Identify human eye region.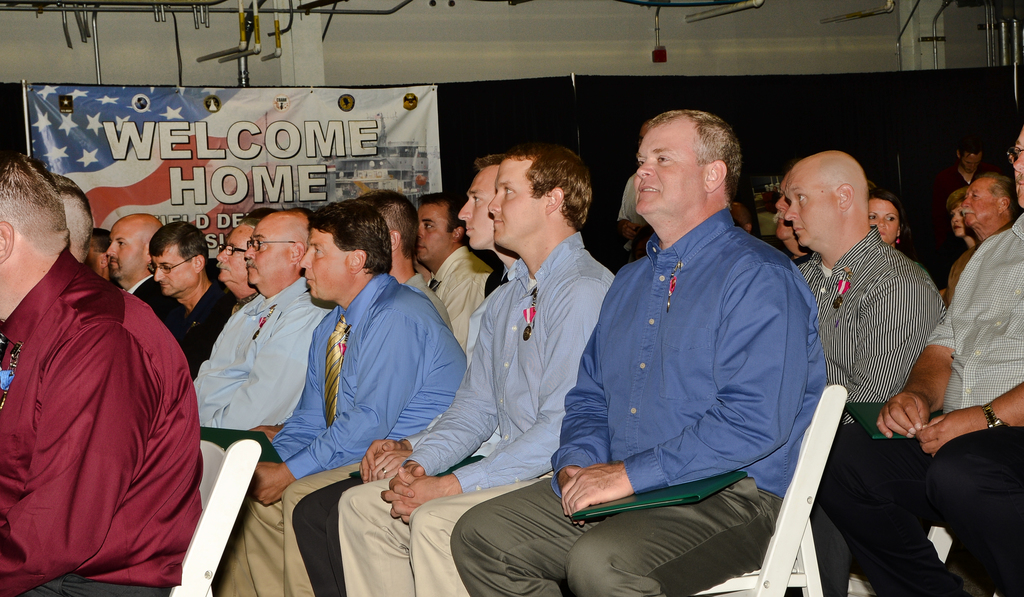
Region: [868,211,877,221].
